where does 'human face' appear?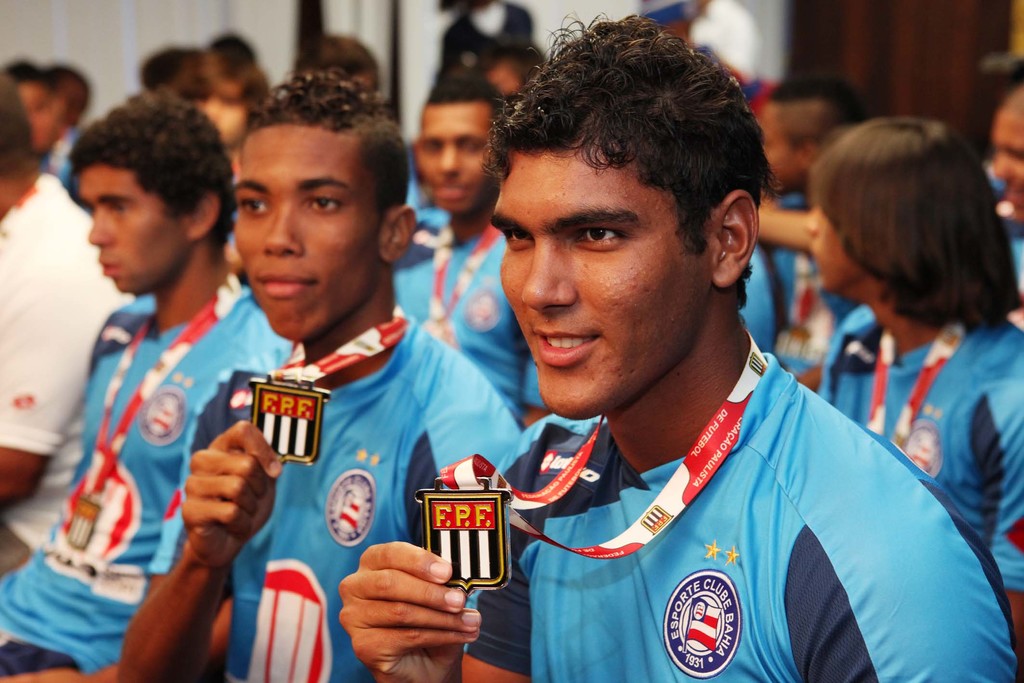
Appears at rect(232, 124, 380, 342).
